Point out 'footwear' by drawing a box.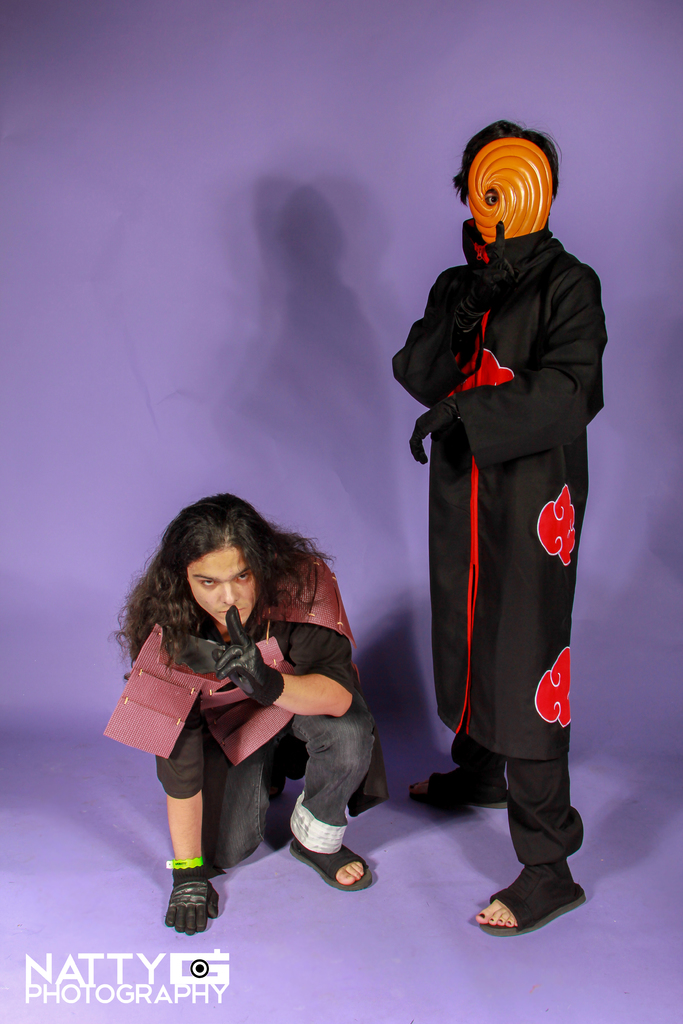
box(286, 847, 370, 891).
